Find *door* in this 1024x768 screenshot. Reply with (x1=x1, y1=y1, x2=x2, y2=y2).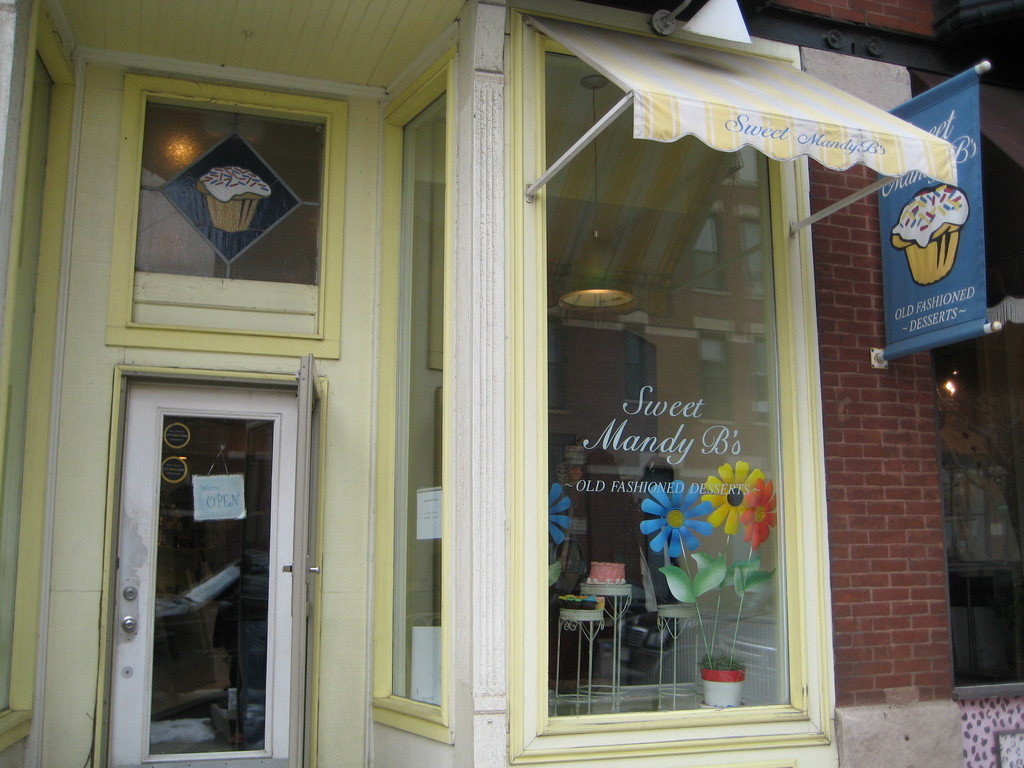
(x1=132, y1=351, x2=319, y2=767).
